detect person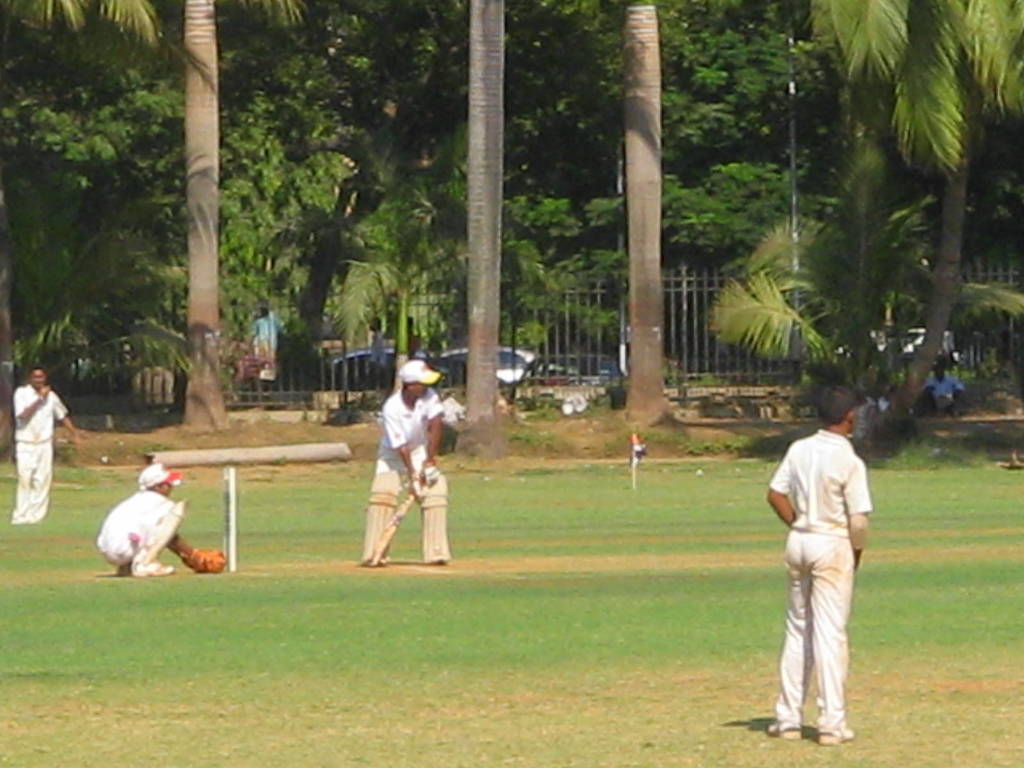
(left=406, top=315, right=426, bottom=352)
